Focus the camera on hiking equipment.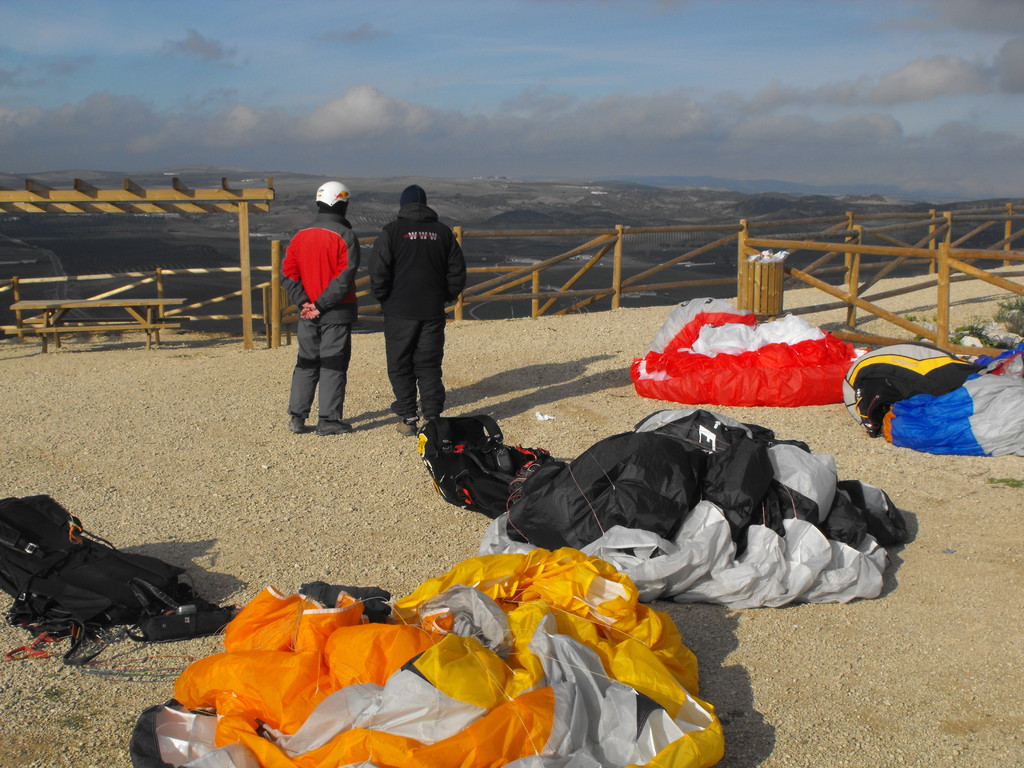
Focus region: left=479, top=406, right=909, bottom=611.
